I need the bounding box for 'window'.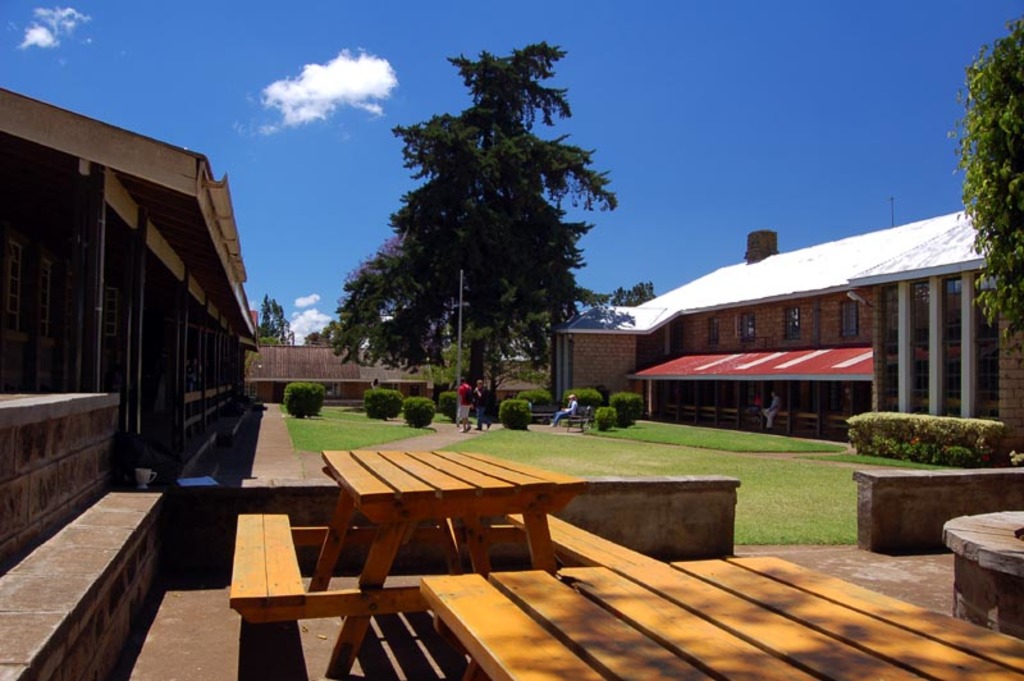
Here it is: select_region(101, 276, 115, 339).
